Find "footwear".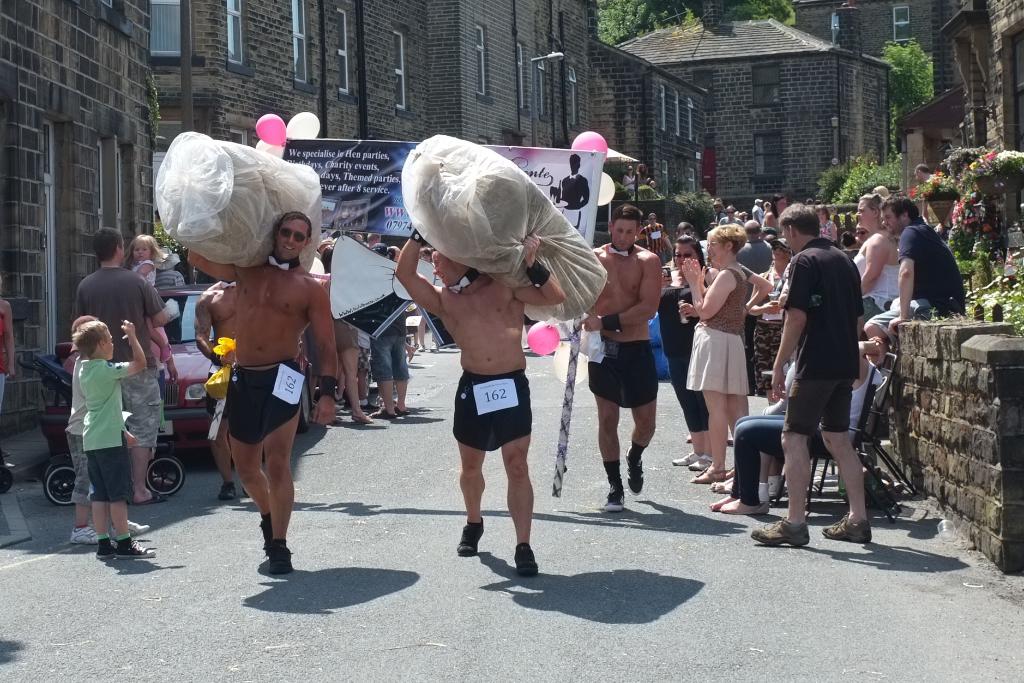
[left=603, top=473, right=624, bottom=513].
